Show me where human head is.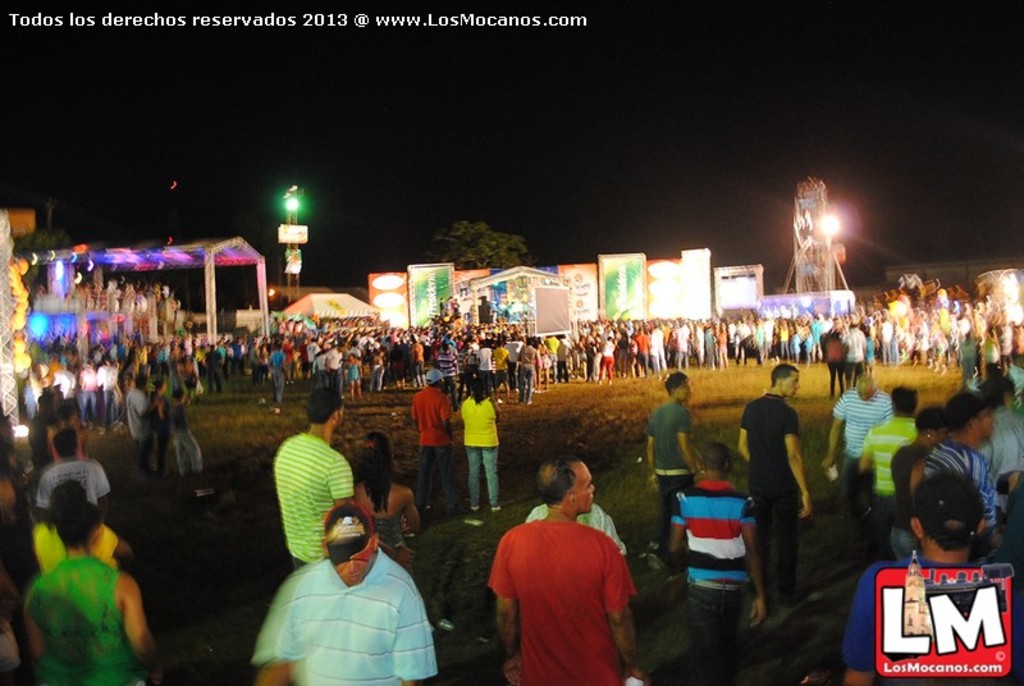
human head is at 663, 372, 692, 401.
